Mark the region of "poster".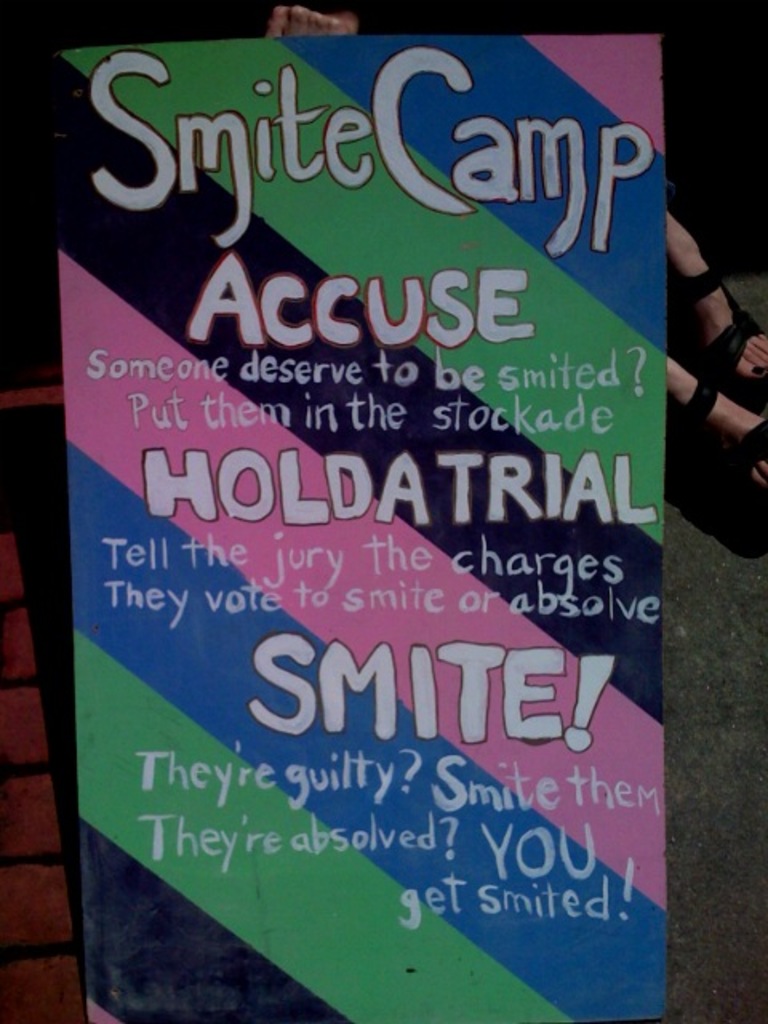
Region: locate(46, 32, 662, 1022).
